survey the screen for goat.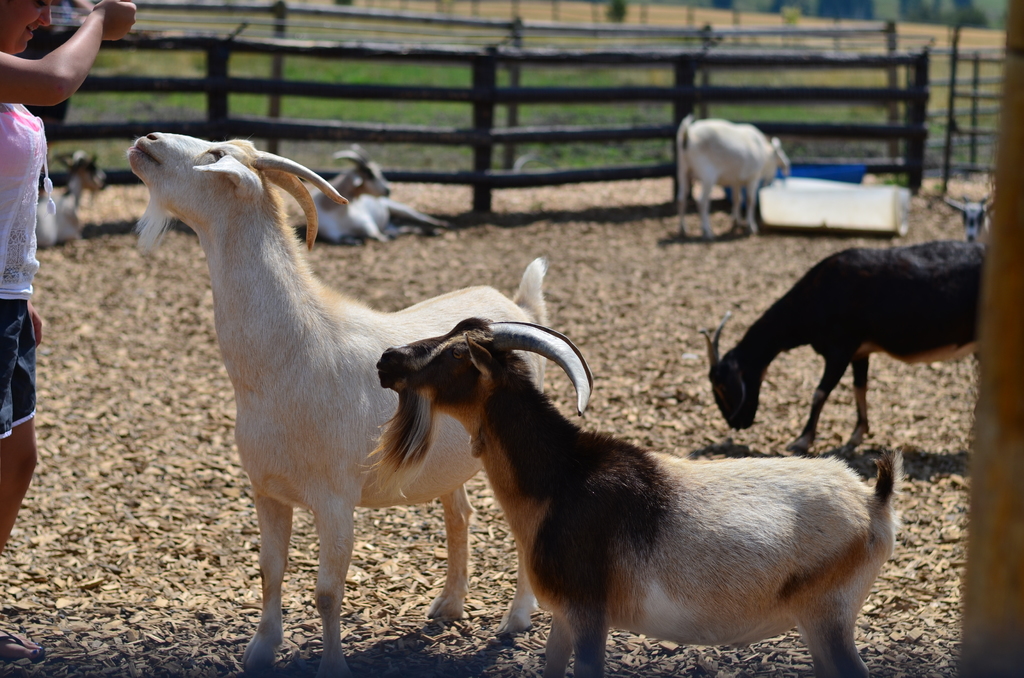
Survey found: bbox(126, 135, 545, 677).
